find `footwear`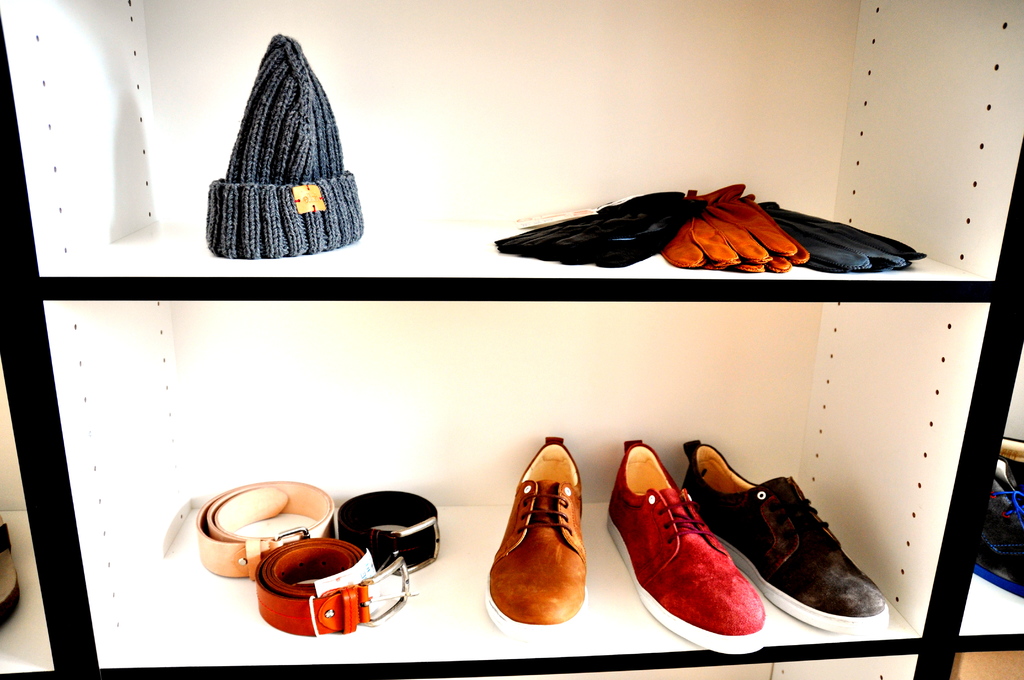
[left=479, top=432, right=586, bottom=644]
